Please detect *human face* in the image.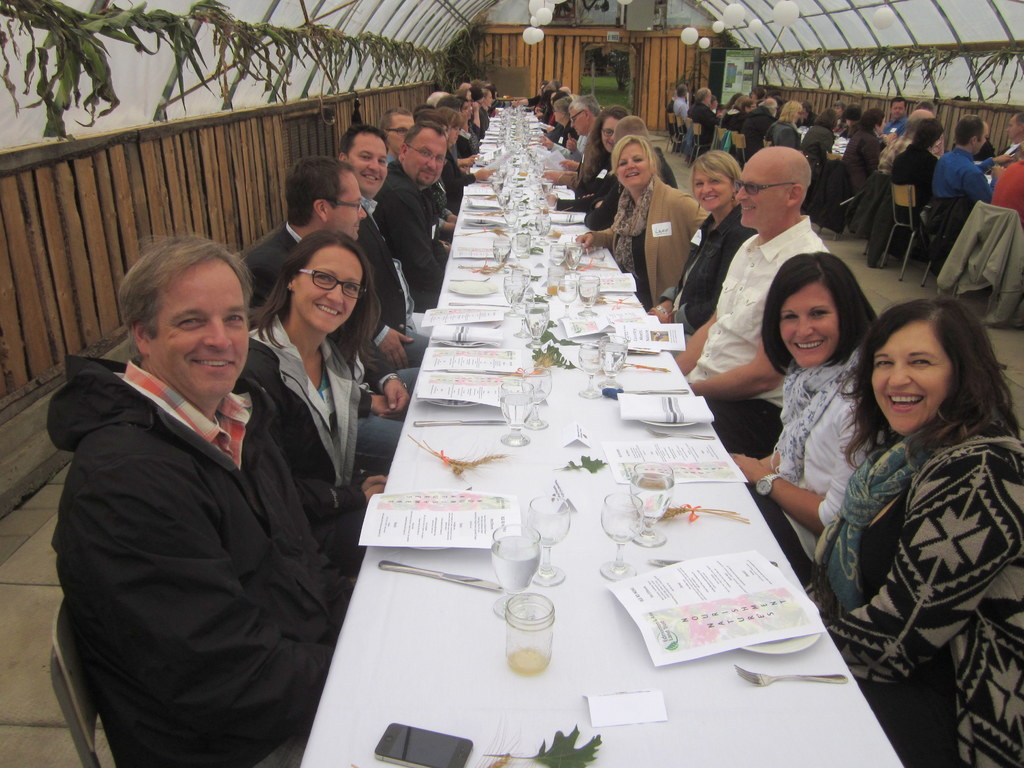
347 131 387 193.
